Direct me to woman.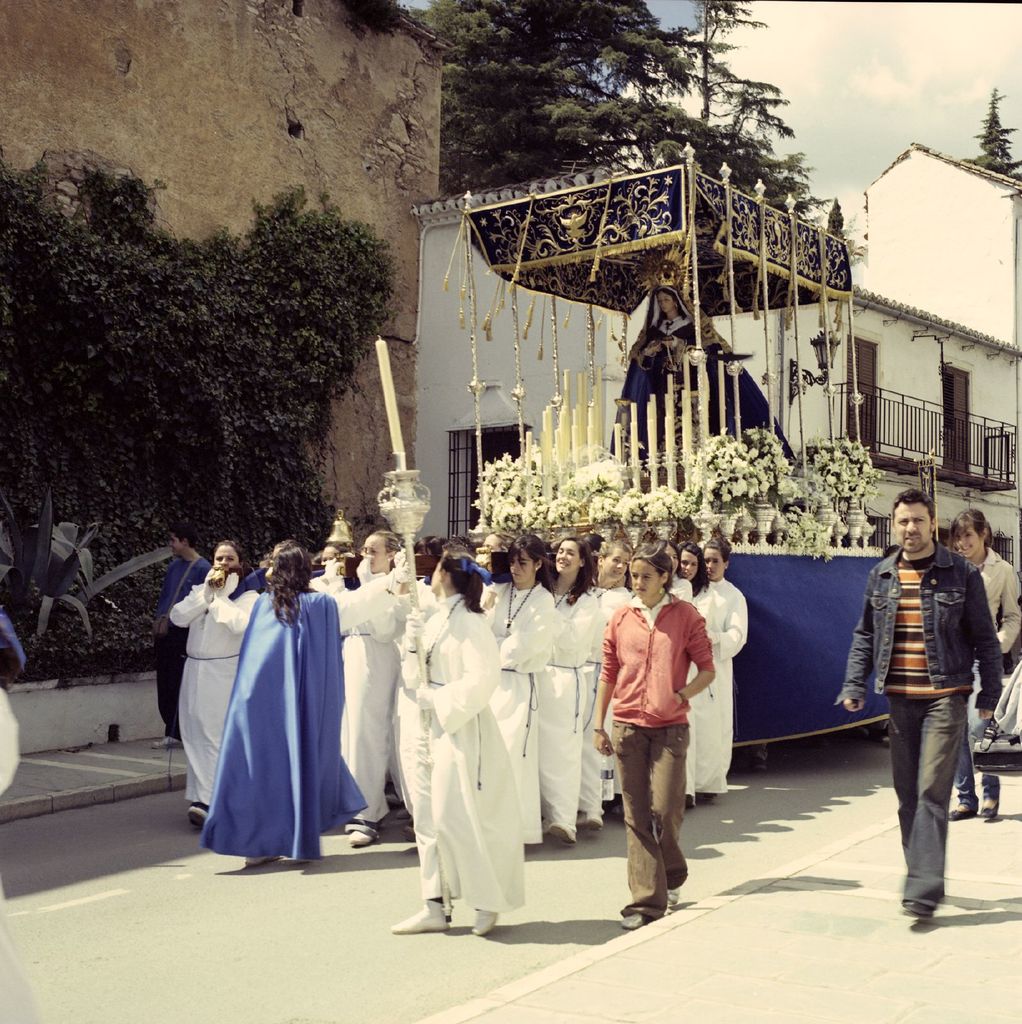
Direction: bbox(669, 540, 691, 600).
